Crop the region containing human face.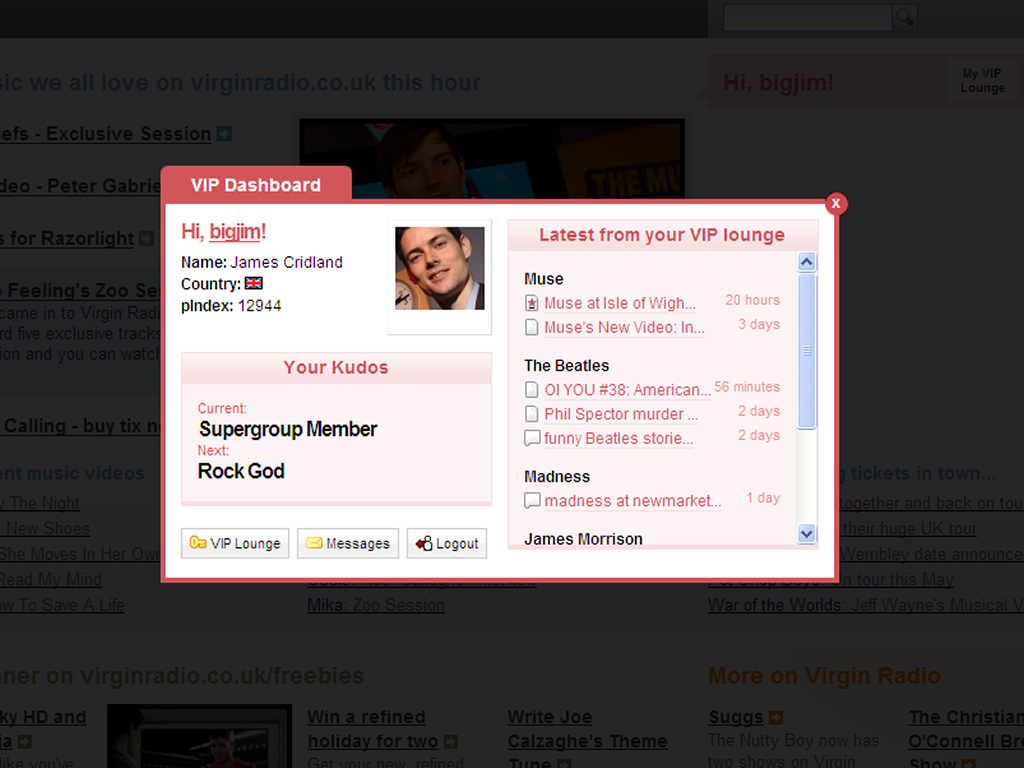
Crop region: l=401, t=227, r=468, b=296.
